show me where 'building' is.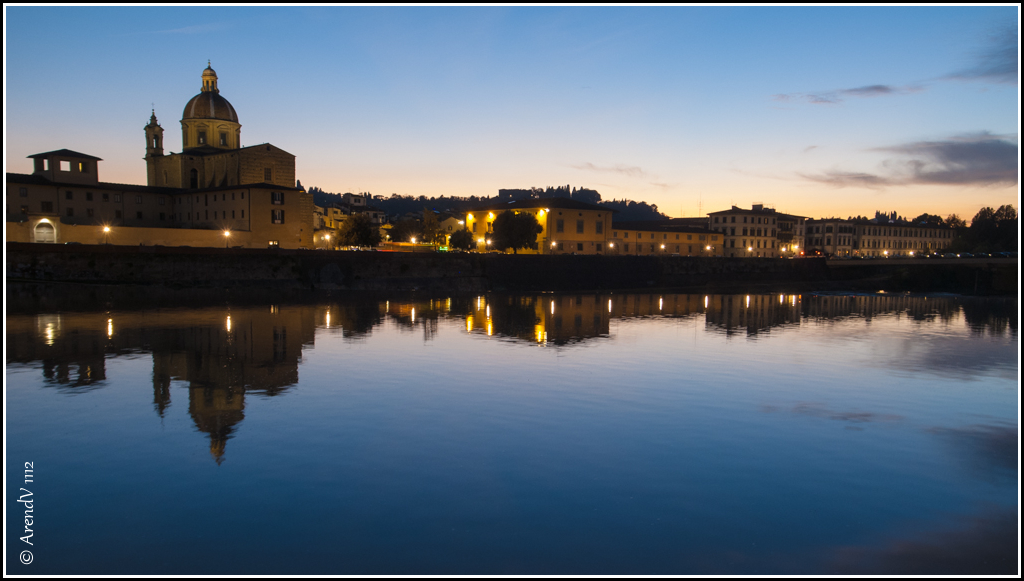
'building' is at 4, 63, 354, 252.
